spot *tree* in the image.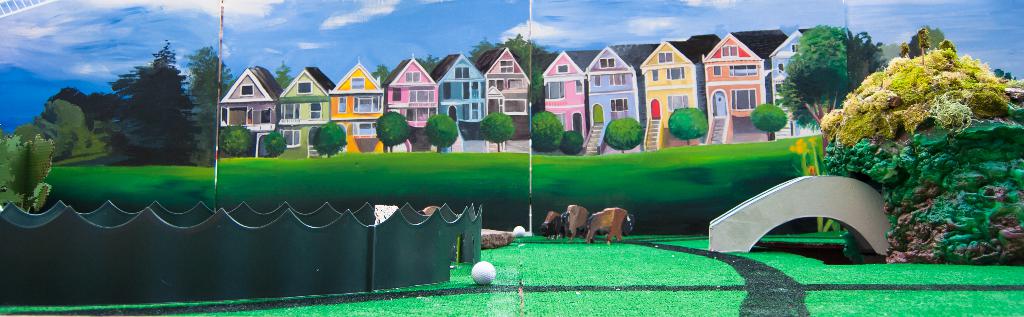
*tree* found at x1=314, y1=120, x2=348, y2=161.
